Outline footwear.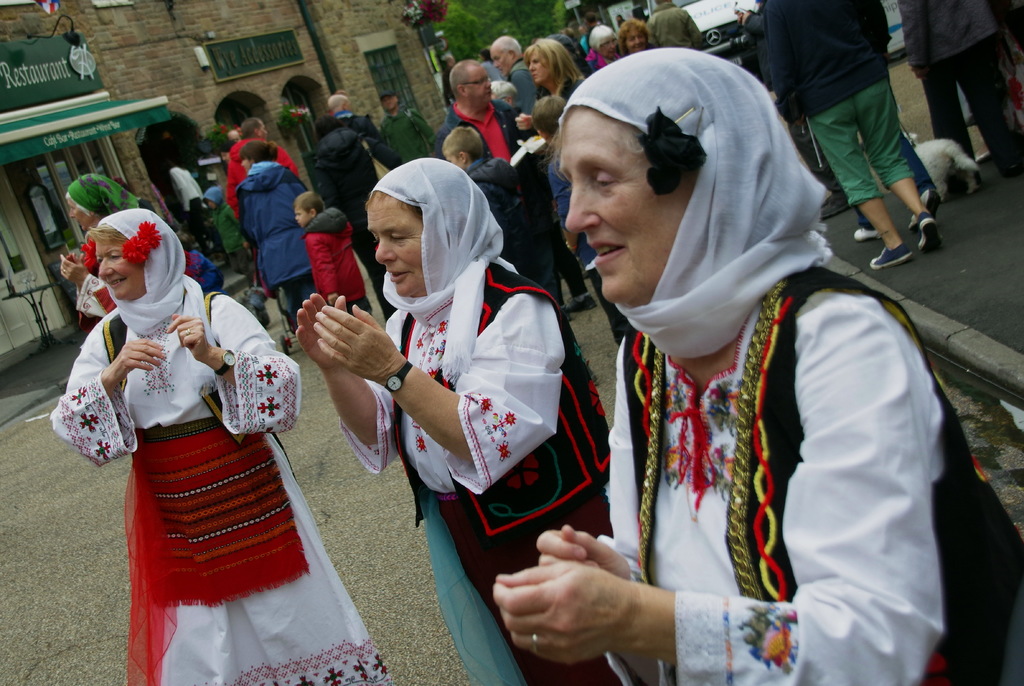
Outline: locate(845, 221, 882, 249).
